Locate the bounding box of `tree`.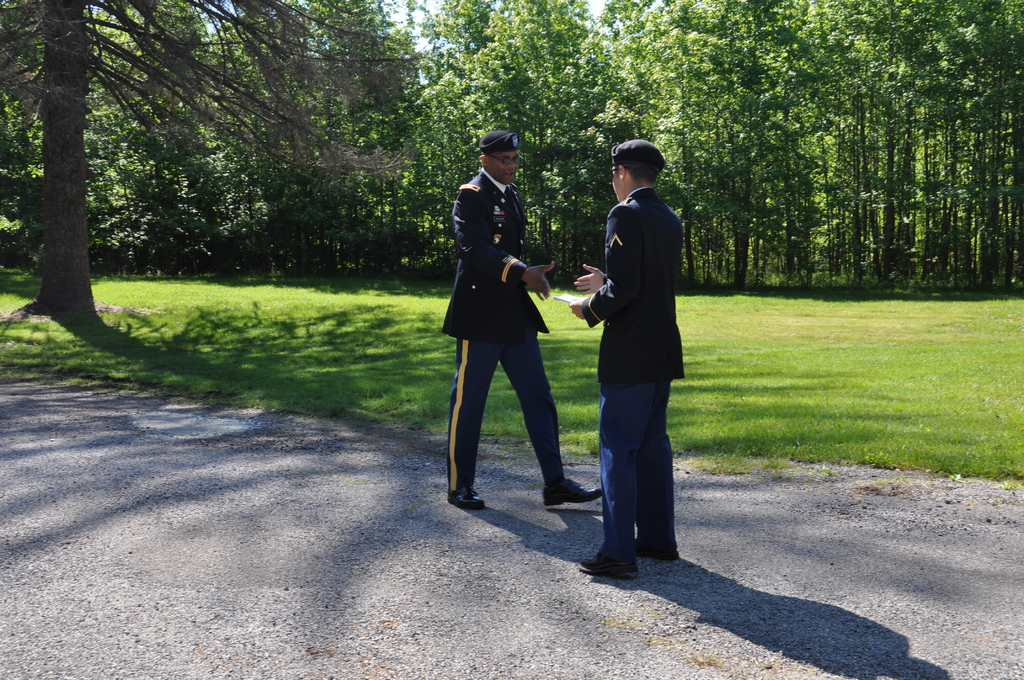
Bounding box: locate(0, 0, 410, 301).
